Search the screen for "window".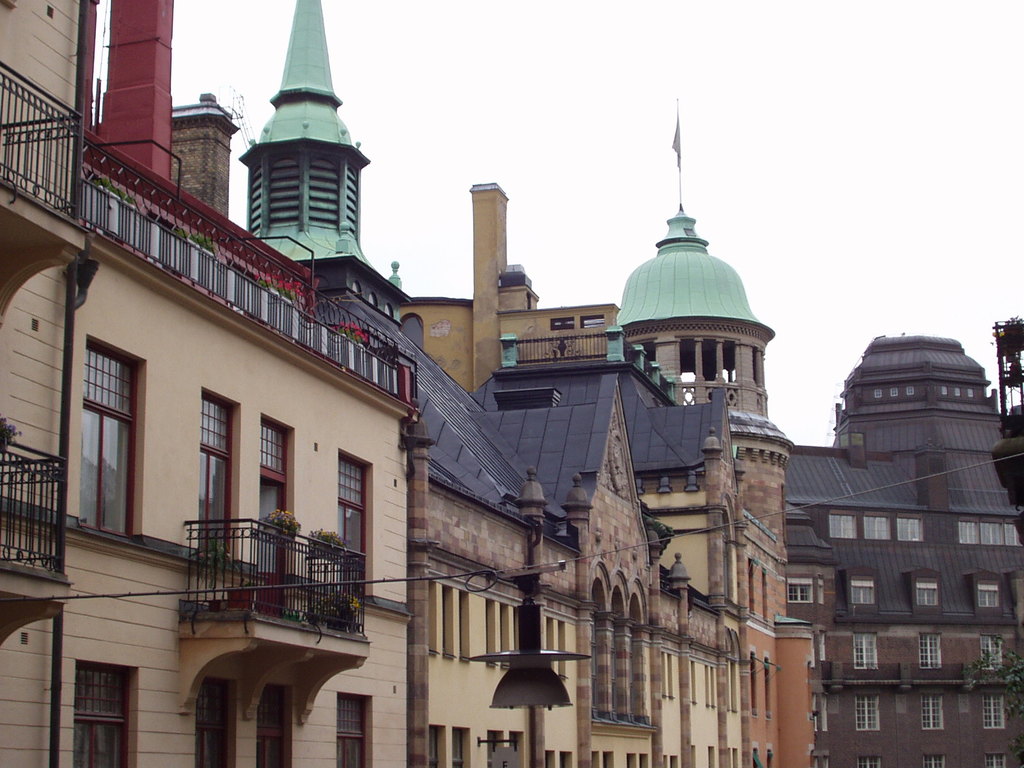
Found at crop(660, 753, 678, 767).
